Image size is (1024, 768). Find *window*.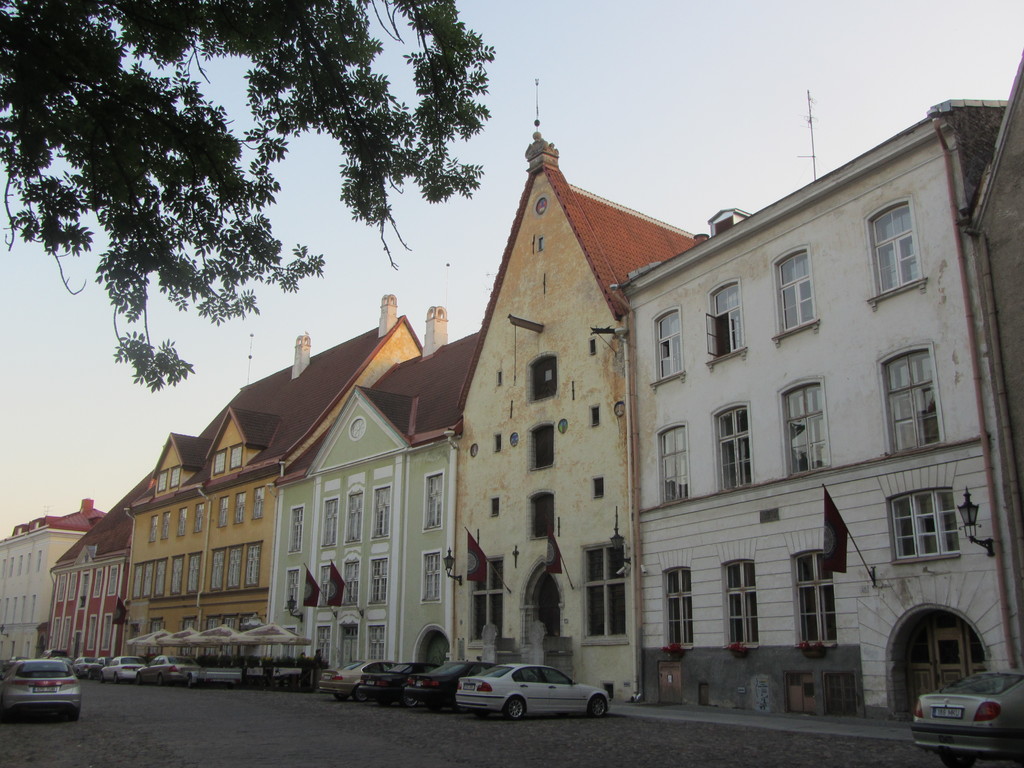
(left=98, top=612, right=113, bottom=653).
